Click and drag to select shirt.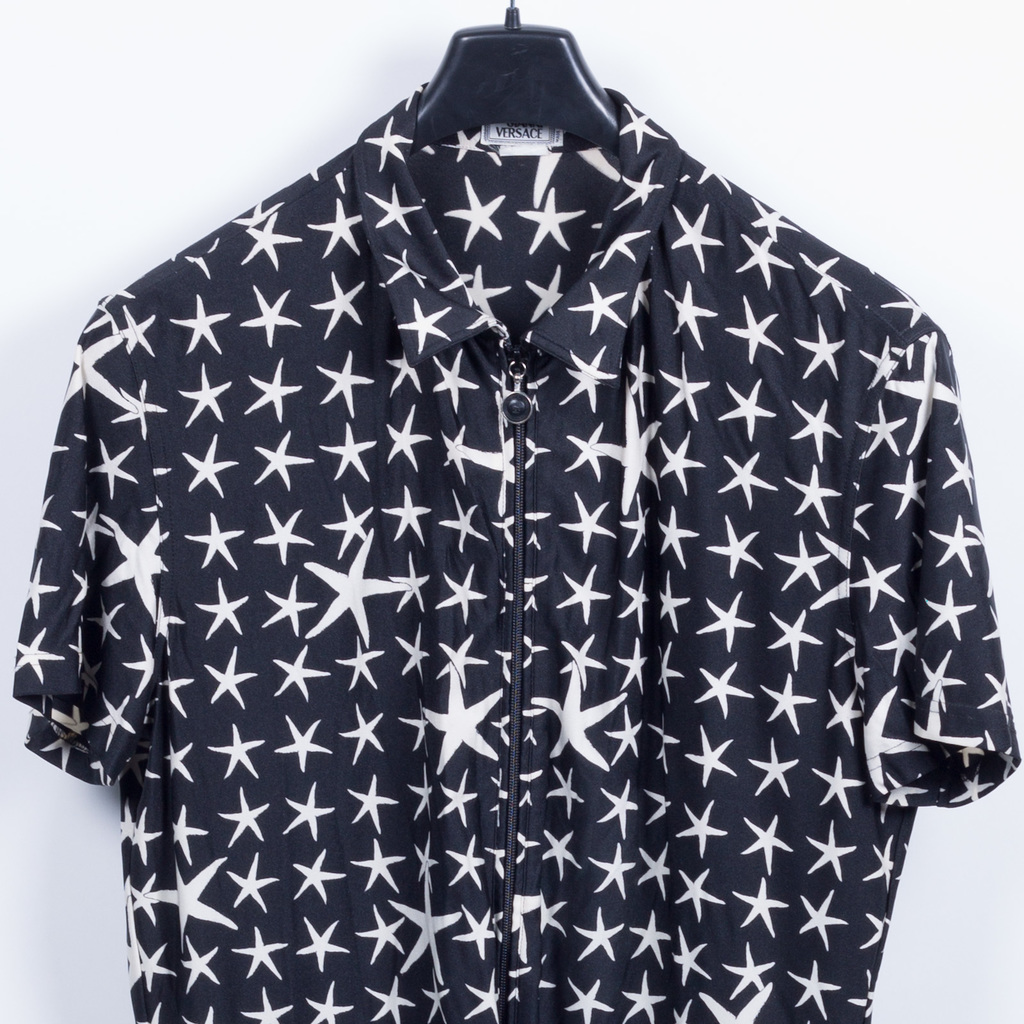
Selection: Rect(13, 80, 1023, 1023).
